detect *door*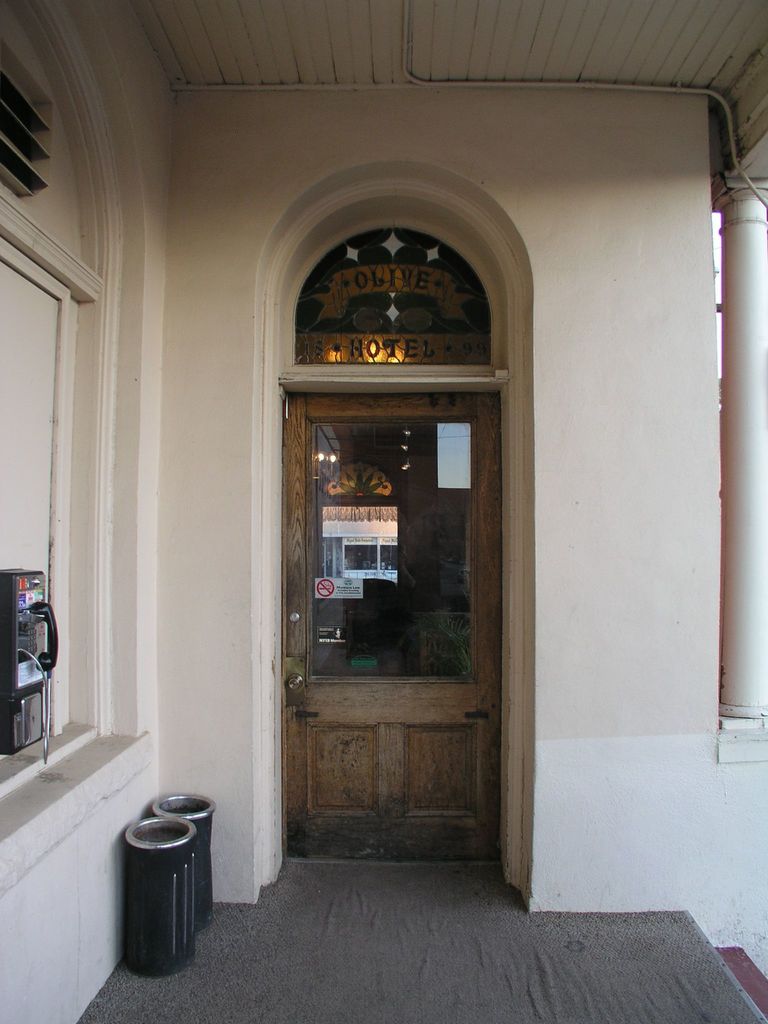
285,391,499,861
